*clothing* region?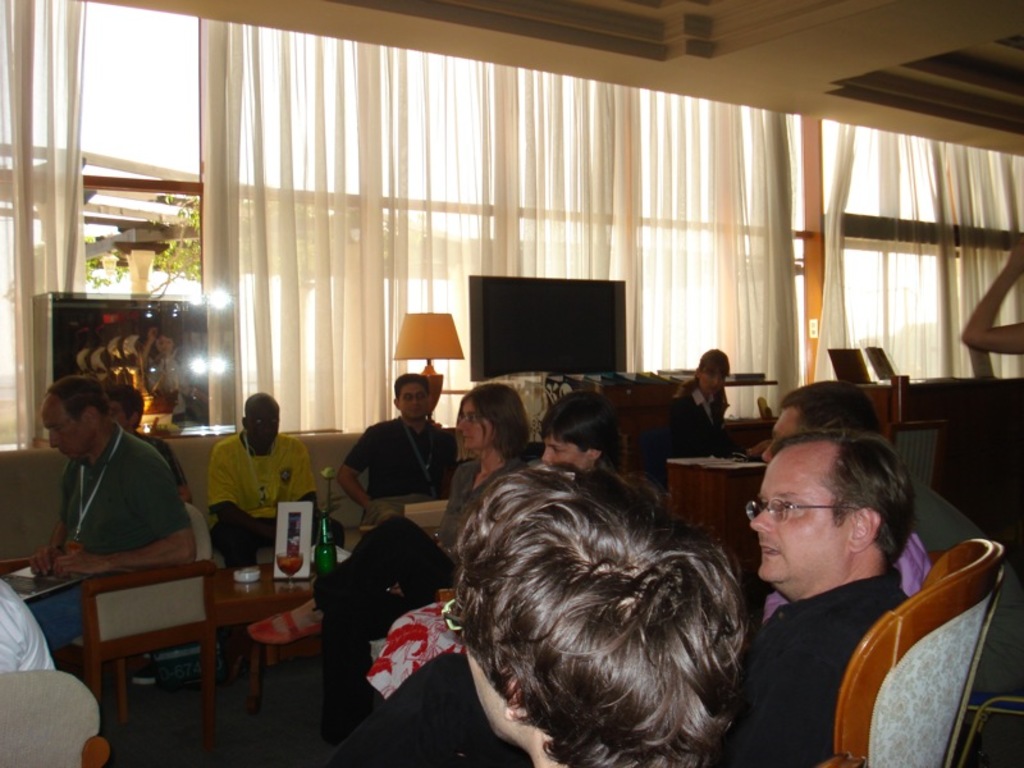
crop(201, 422, 324, 595)
